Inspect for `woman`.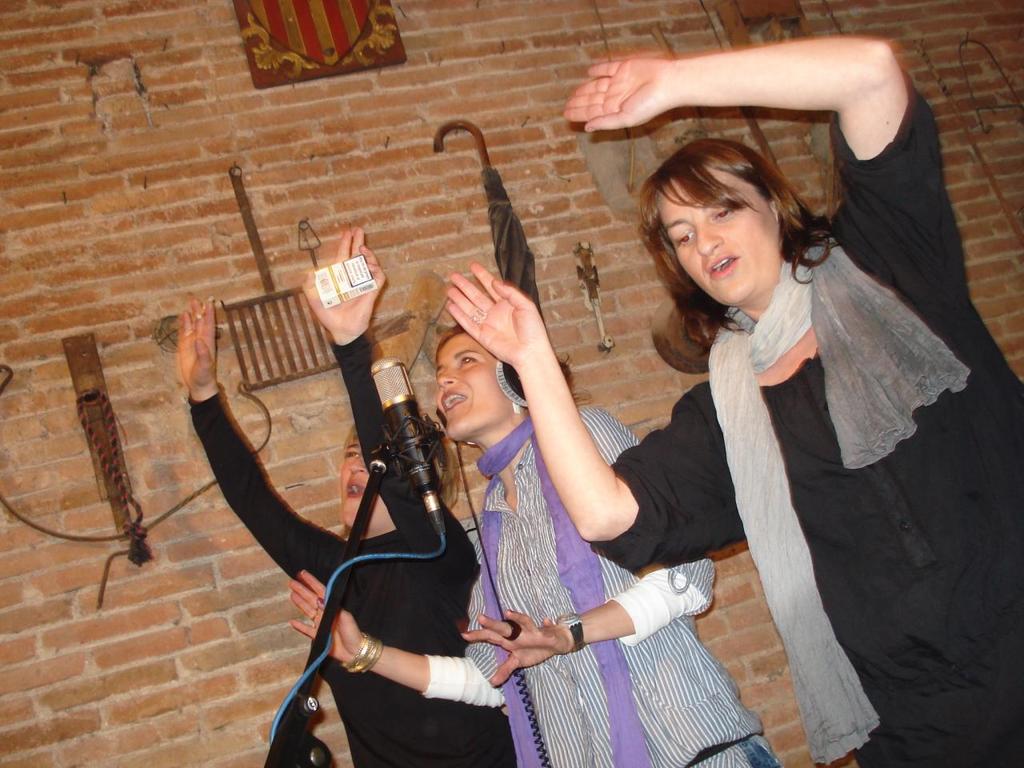
Inspection: (172,294,525,767).
